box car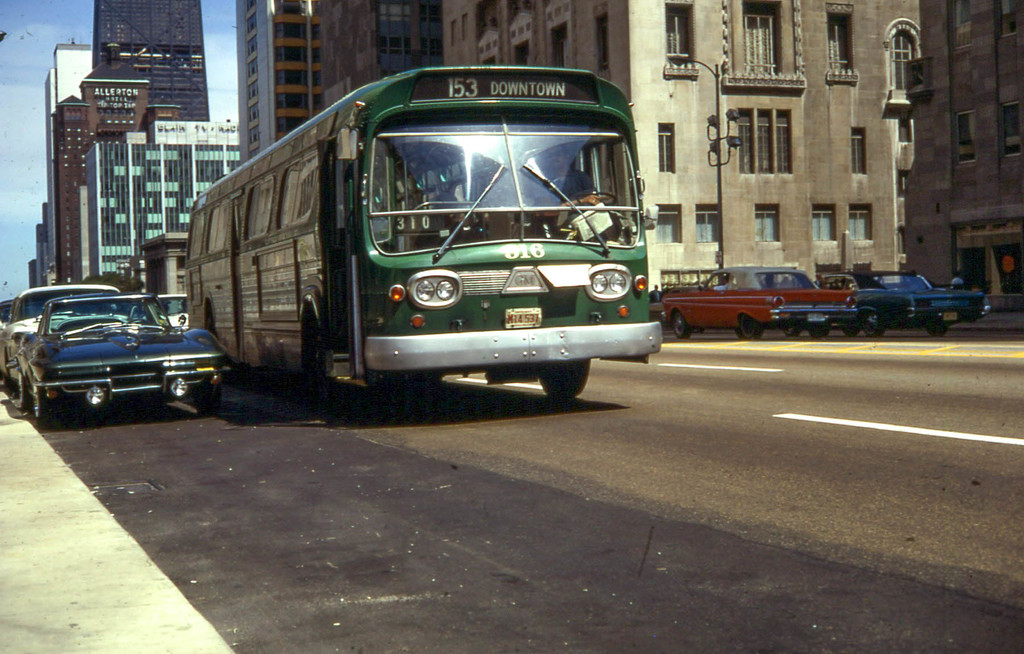
(x1=0, y1=298, x2=10, y2=376)
